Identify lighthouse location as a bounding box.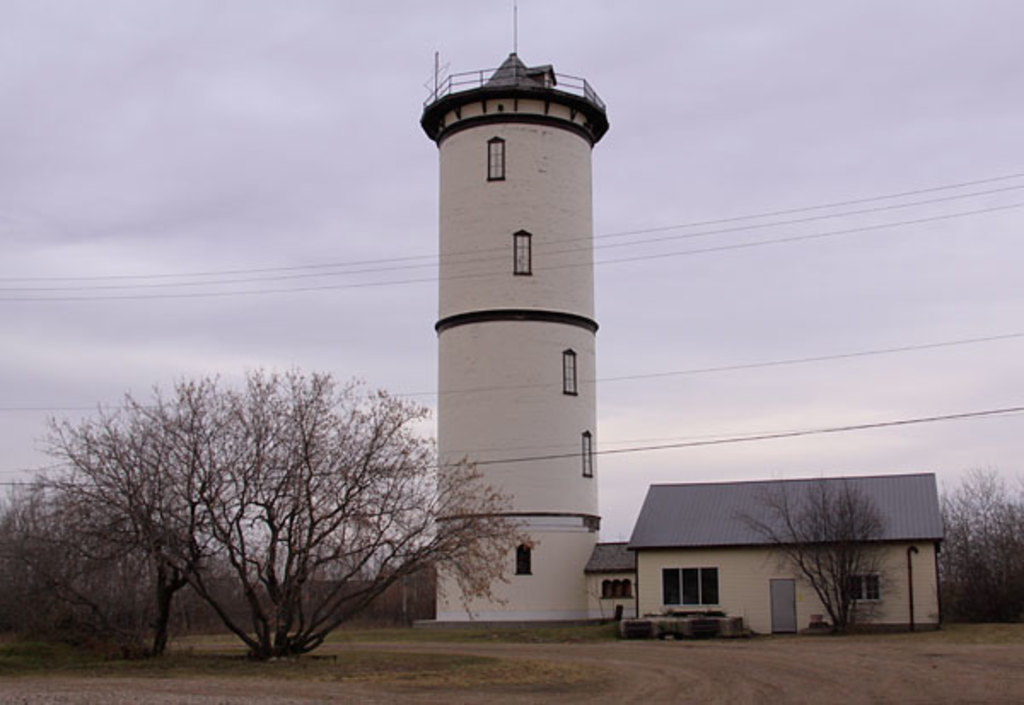
<bbox>399, 0, 630, 596</bbox>.
